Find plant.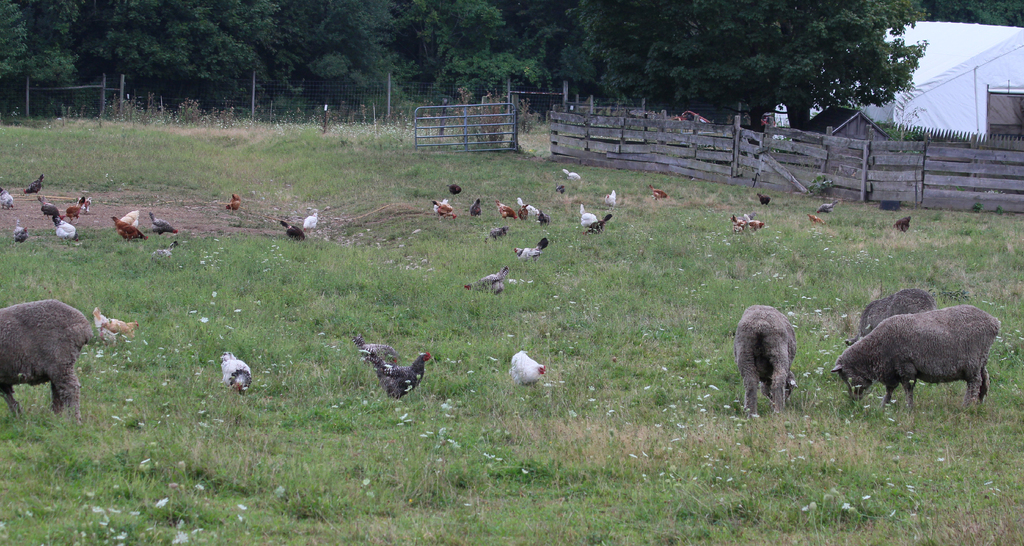
802:177:835:198.
